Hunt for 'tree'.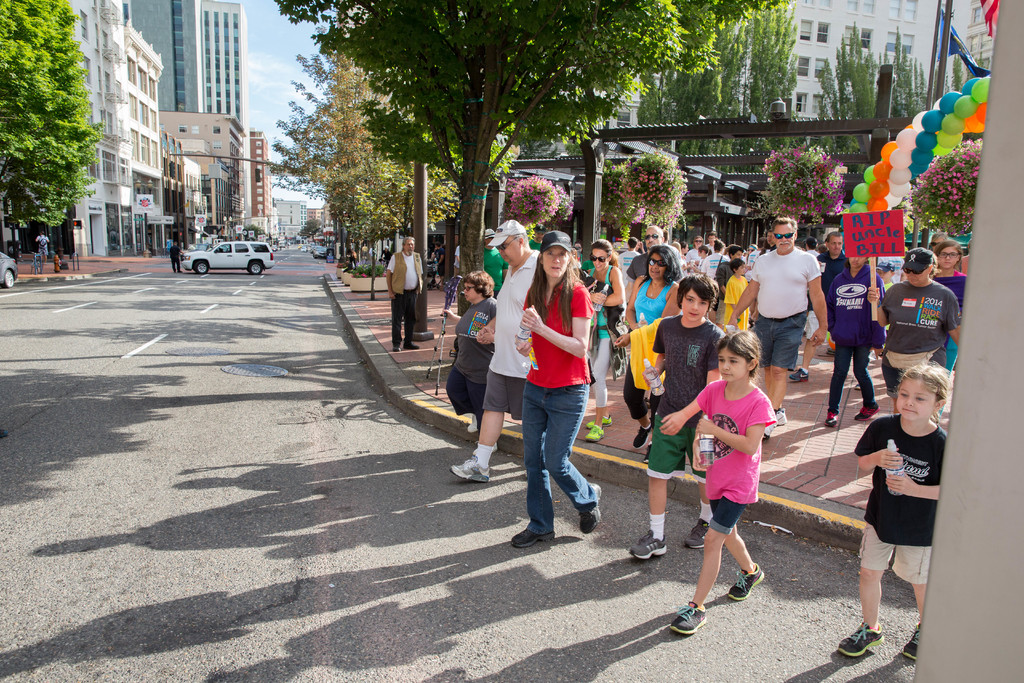
Hunted down at [886,24,936,150].
